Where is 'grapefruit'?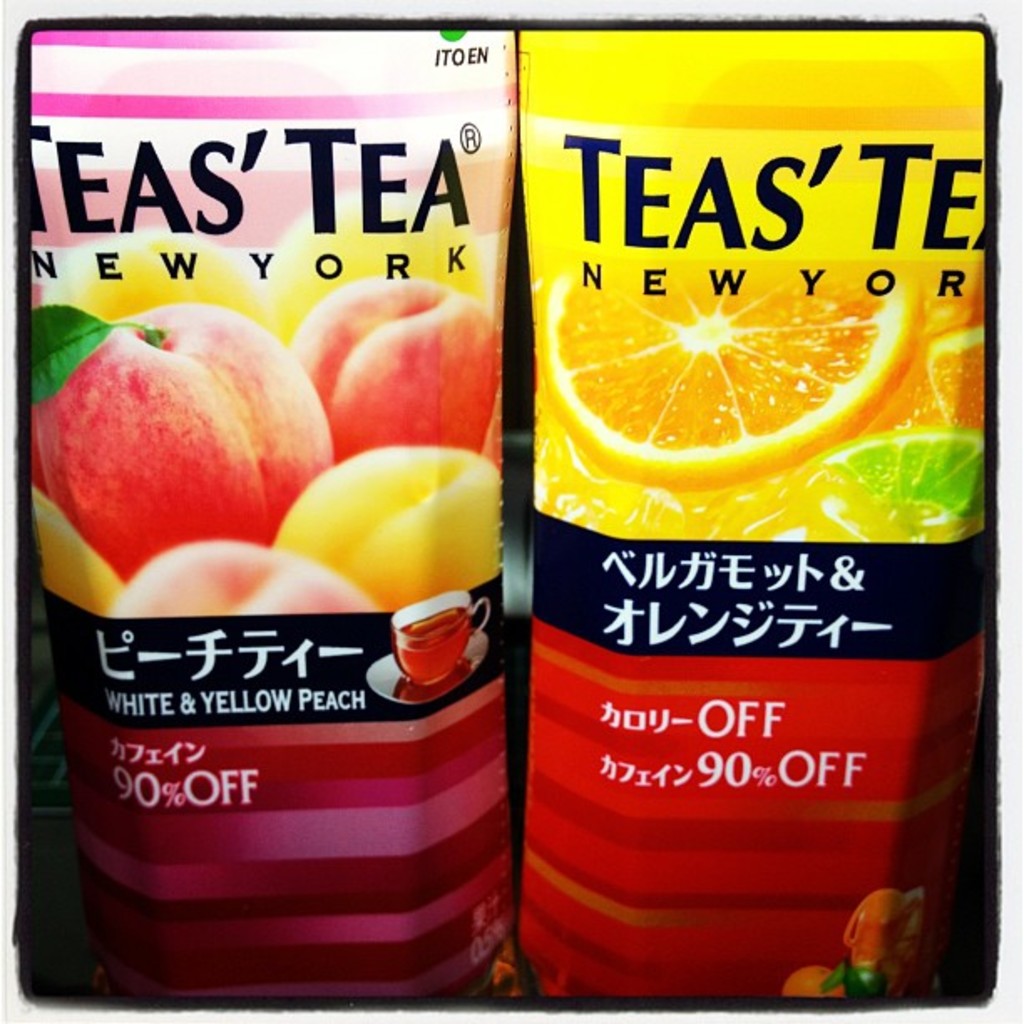
547, 274, 922, 495.
